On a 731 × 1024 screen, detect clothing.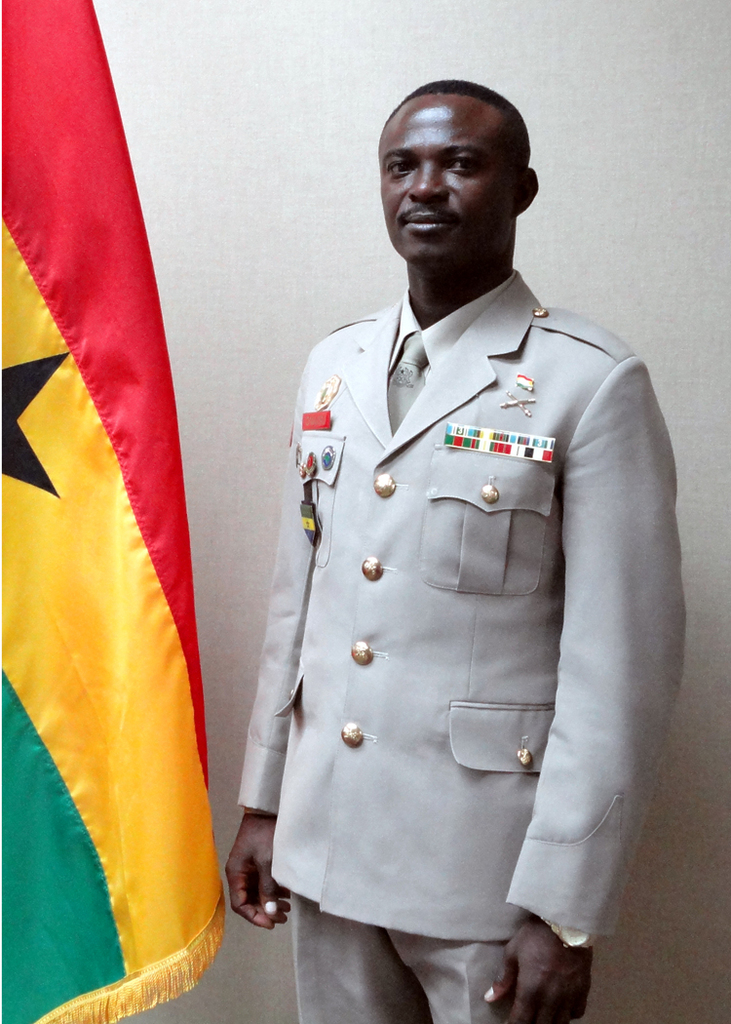
[left=237, top=246, right=674, bottom=977].
